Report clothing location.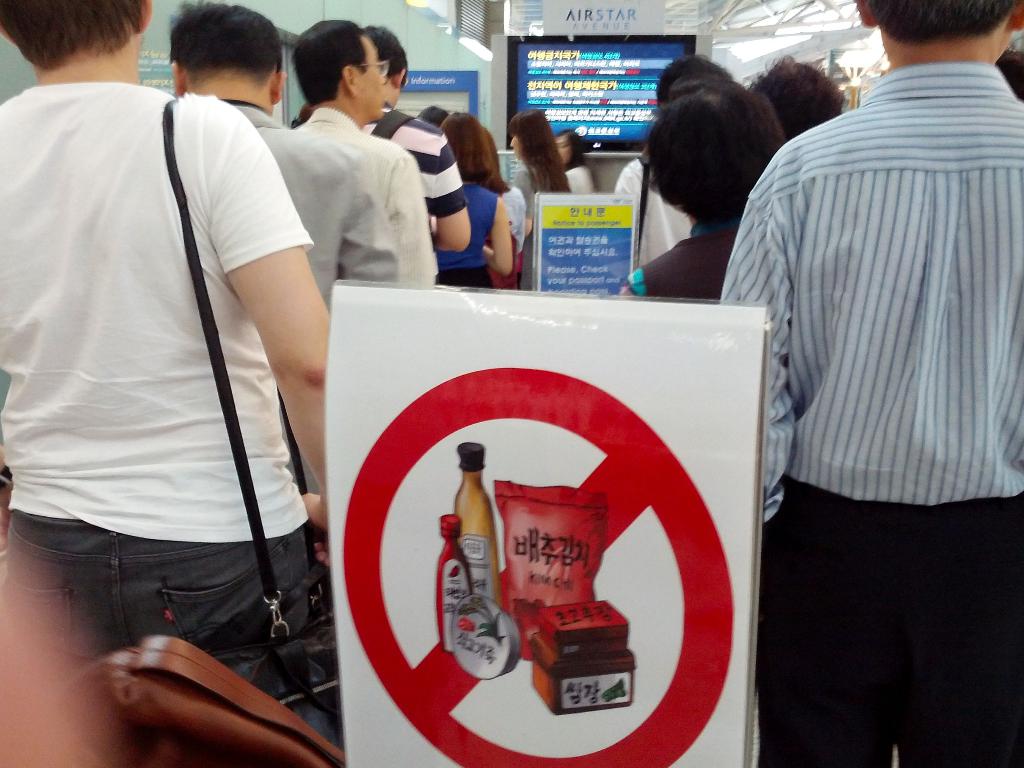
Report: <region>566, 163, 592, 193</region>.
